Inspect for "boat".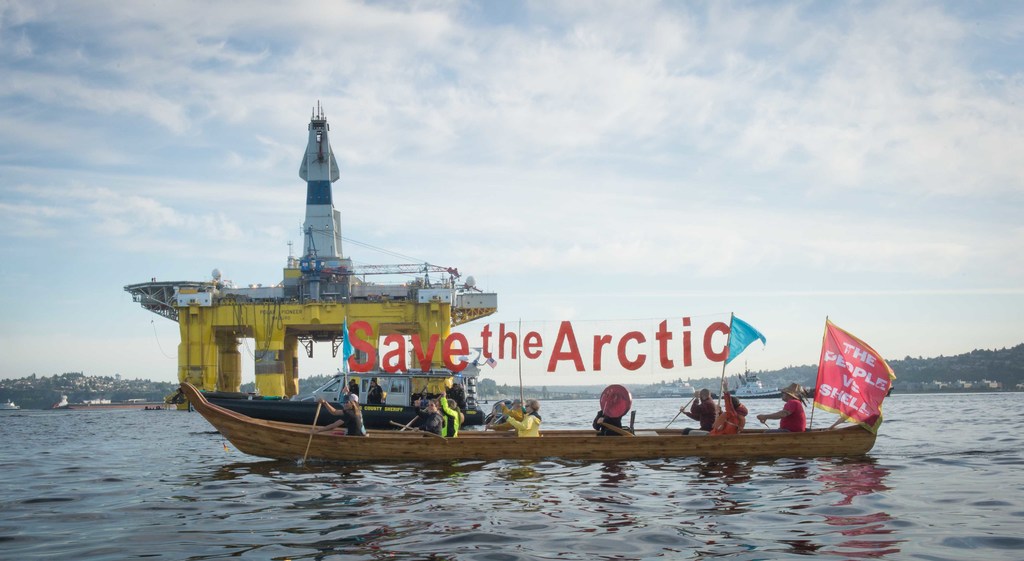
Inspection: (left=135, top=121, right=842, bottom=457).
